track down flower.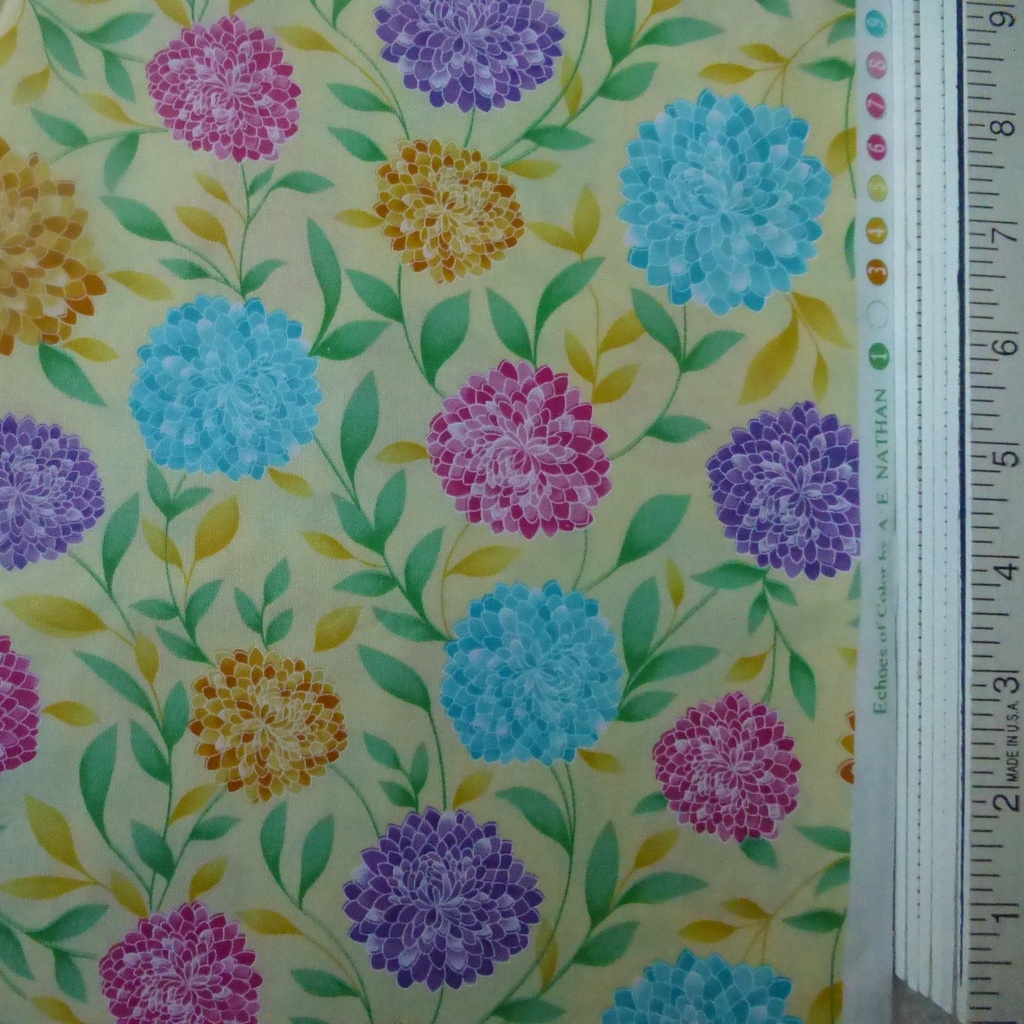
Tracked to (x1=599, y1=947, x2=809, y2=1023).
